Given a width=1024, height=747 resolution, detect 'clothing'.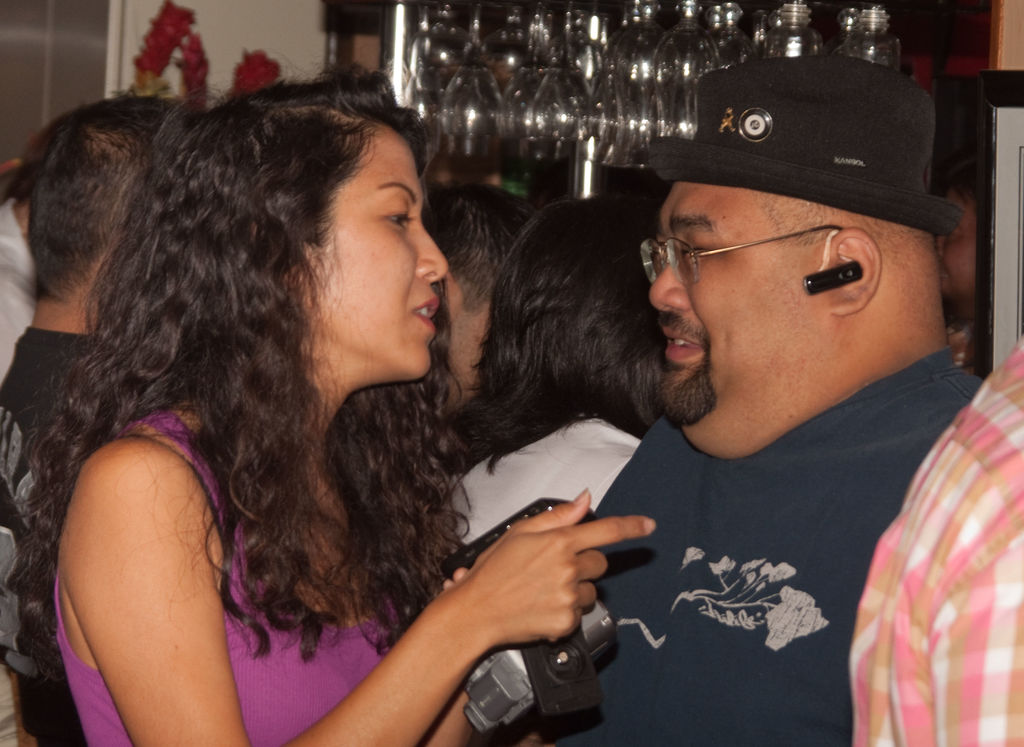
846:331:1023:746.
